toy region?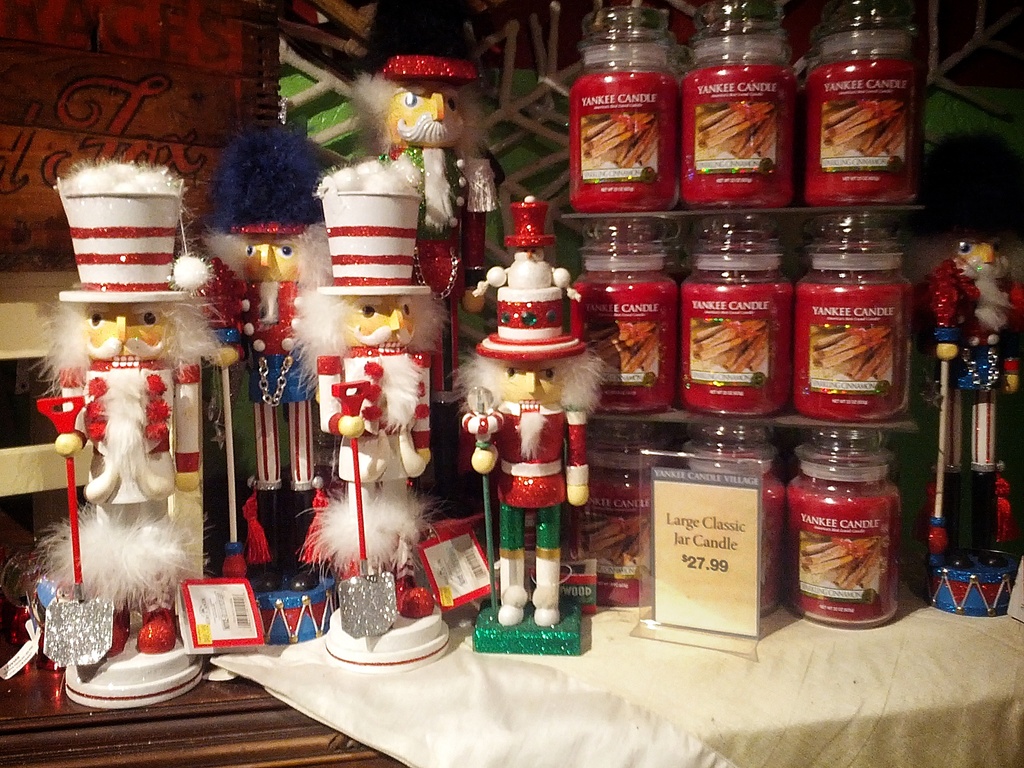
<region>216, 134, 339, 643</region>
